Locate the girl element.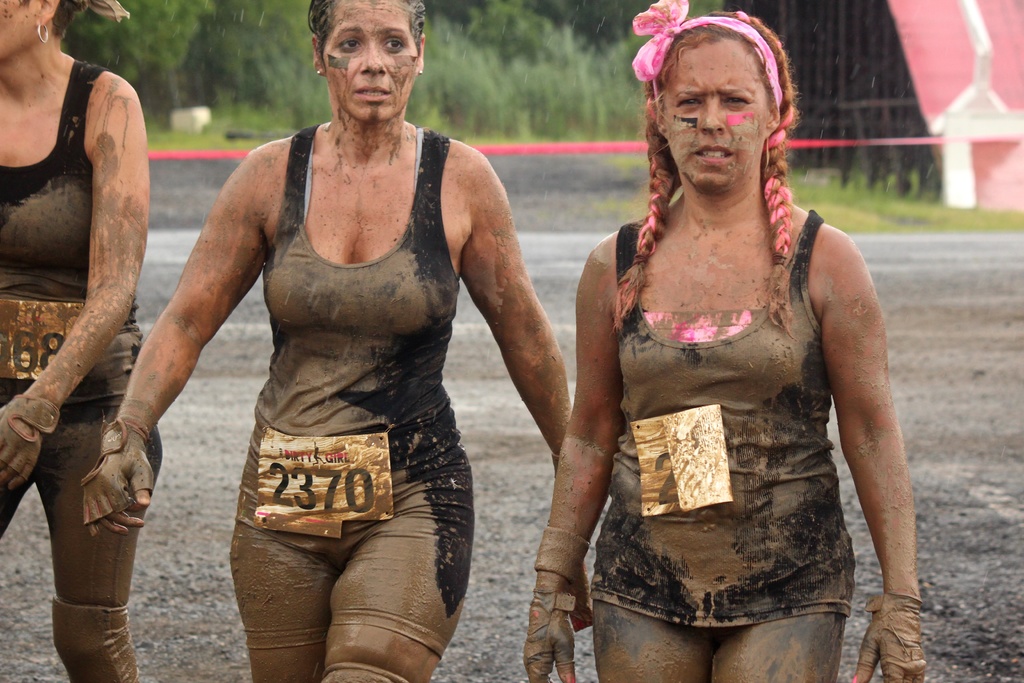
Element bbox: 0, 0, 161, 682.
